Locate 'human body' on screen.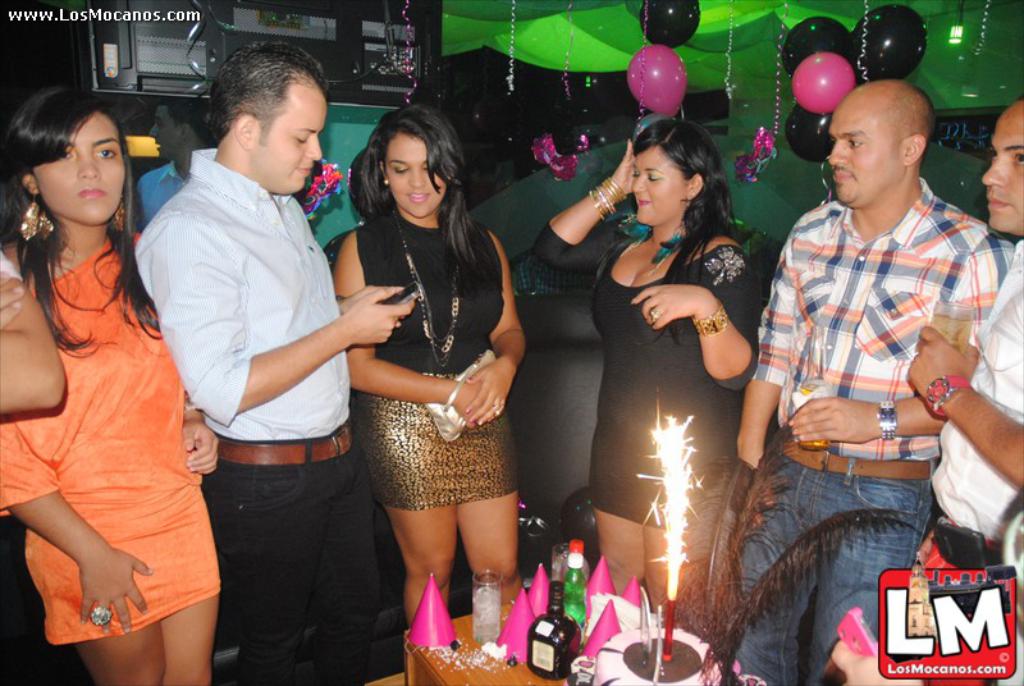
On screen at 329/206/531/622.
